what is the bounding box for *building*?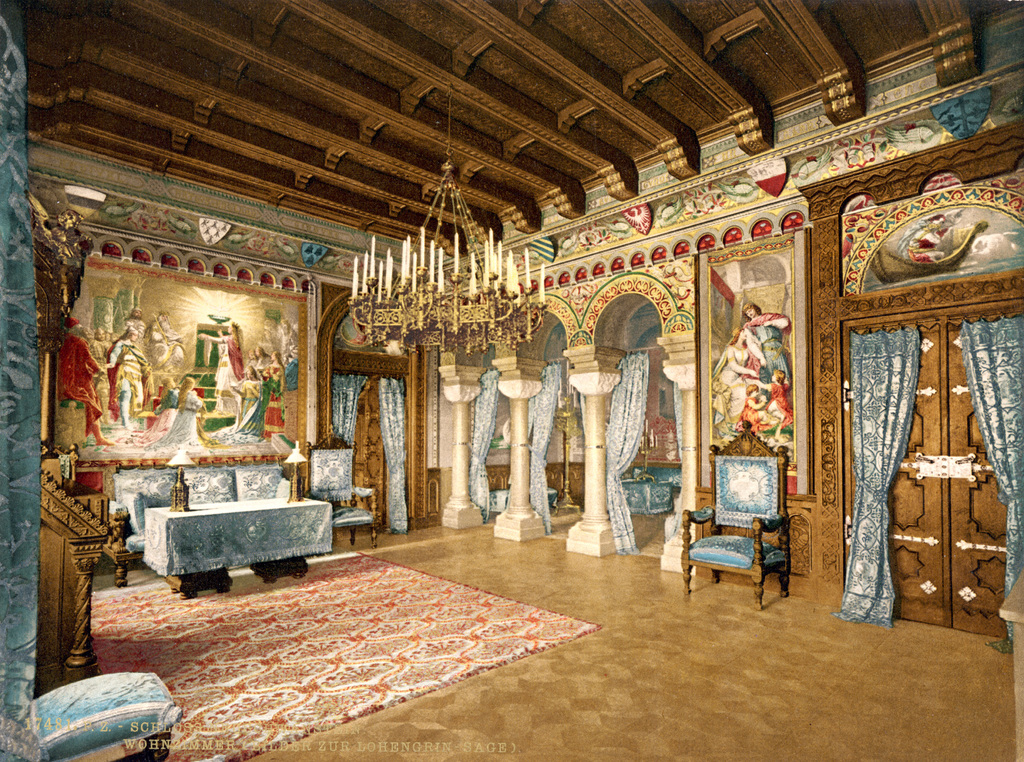
<bbox>0, 1, 1023, 761</bbox>.
